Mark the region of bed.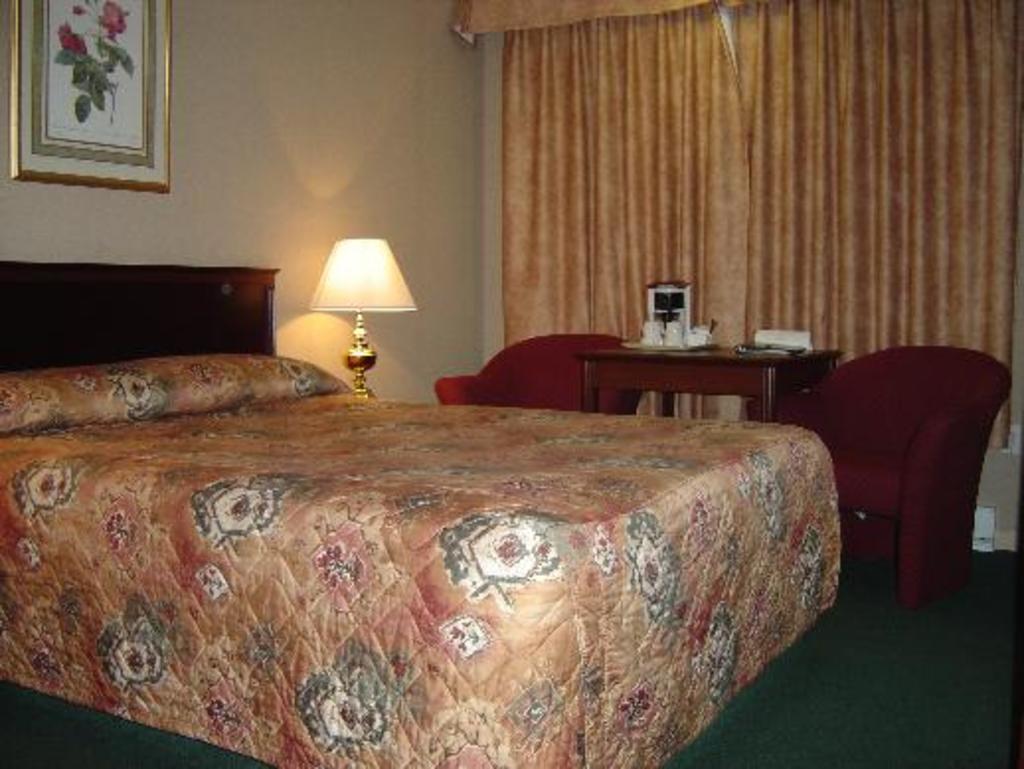
Region: left=0, top=257, right=842, bottom=767.
